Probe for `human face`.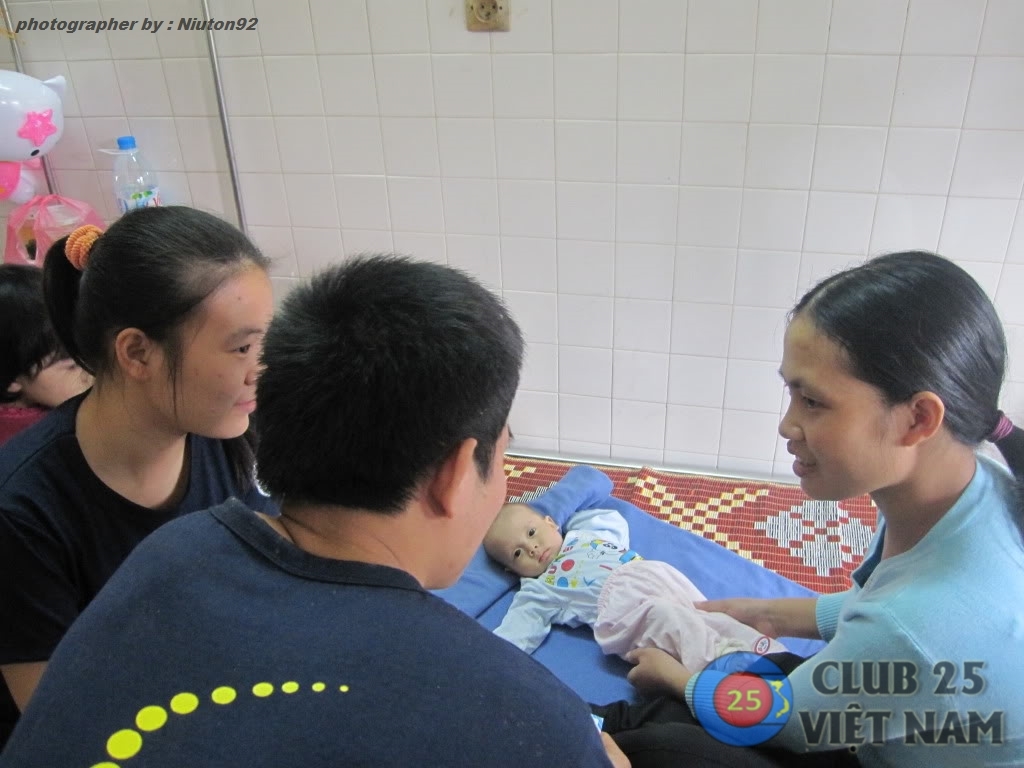
Probe result: left=481, top=501, right=560, bottom=585.
